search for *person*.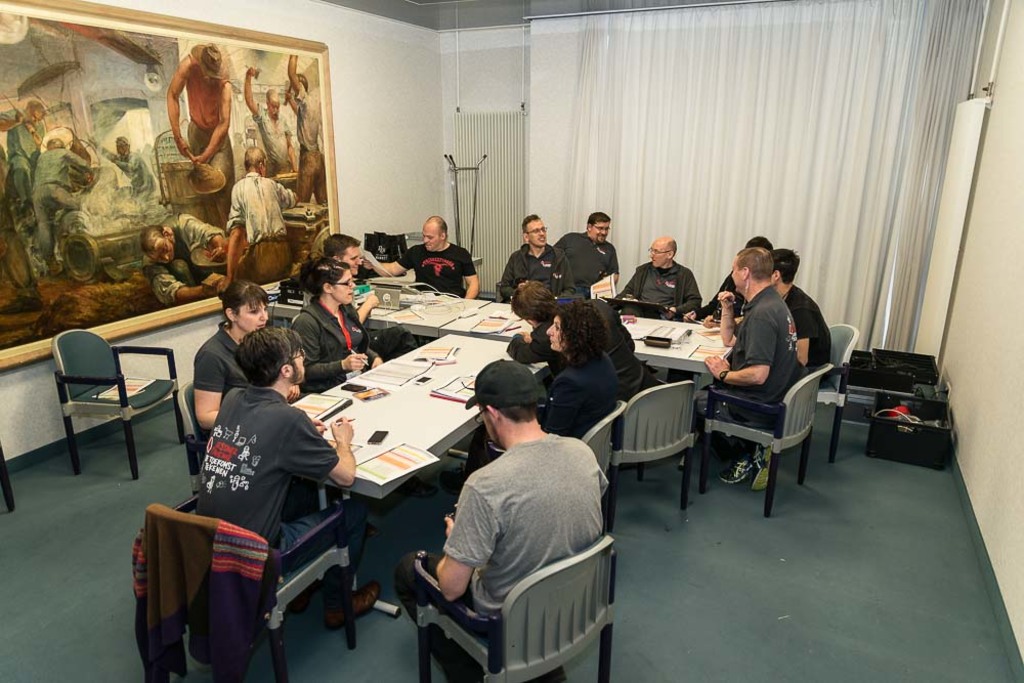
Found at 636,231,706,326.
